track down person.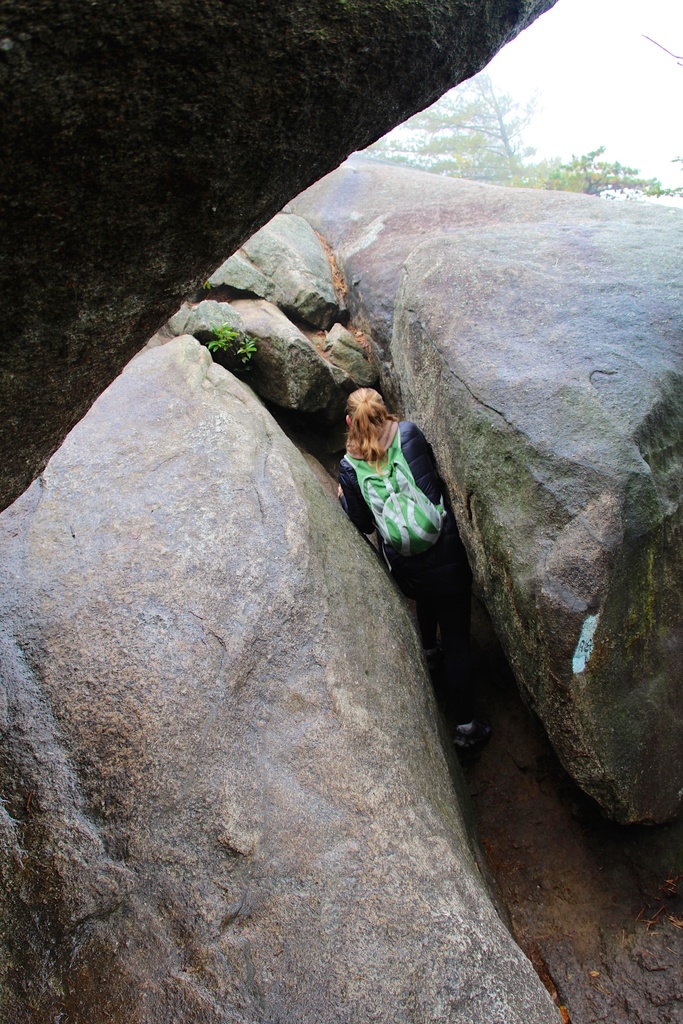
Tracked to left=341, top=386, right=466, bottom=755.
